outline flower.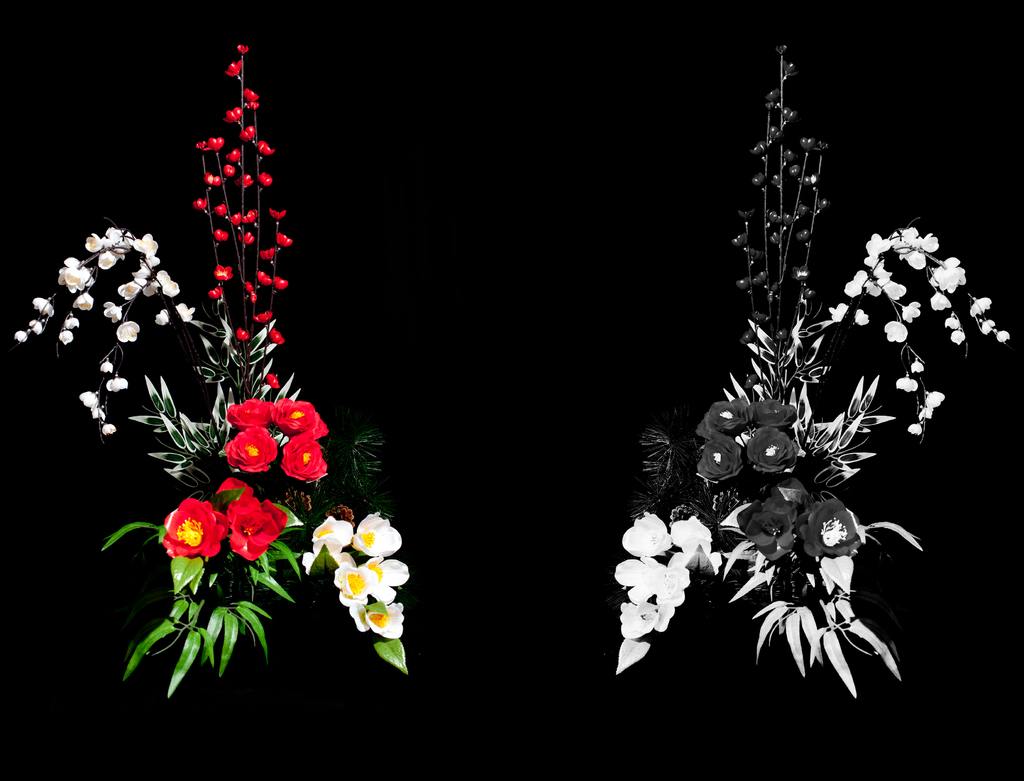
Outline: [left=692, top=430, right=753, bottom=485].
